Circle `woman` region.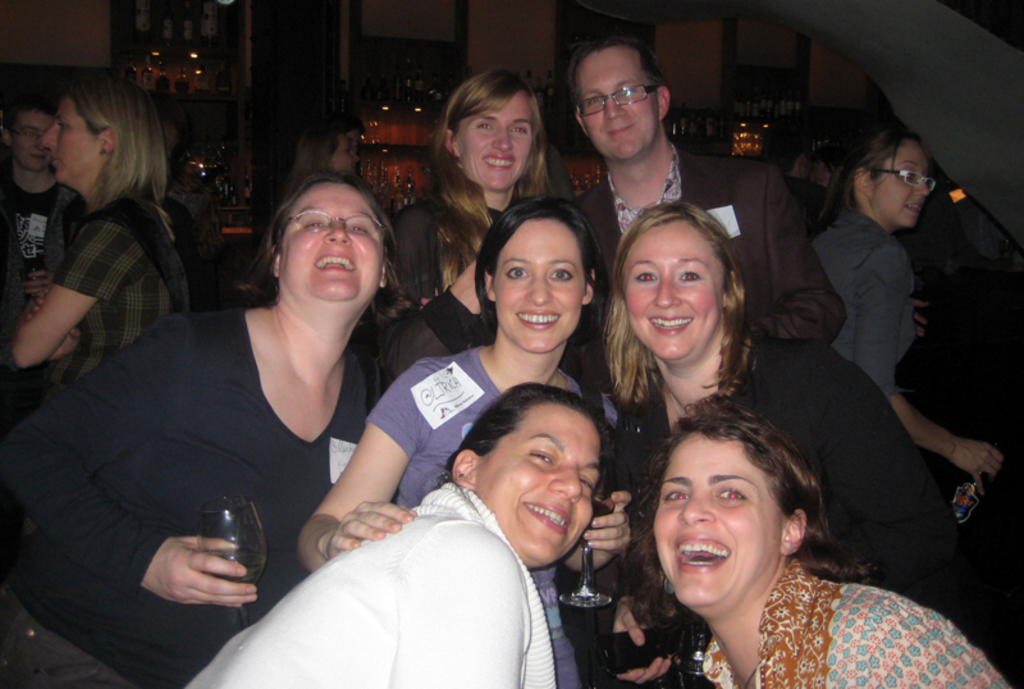
Region: x1=15 y1=74 x2=186 y2=405.
